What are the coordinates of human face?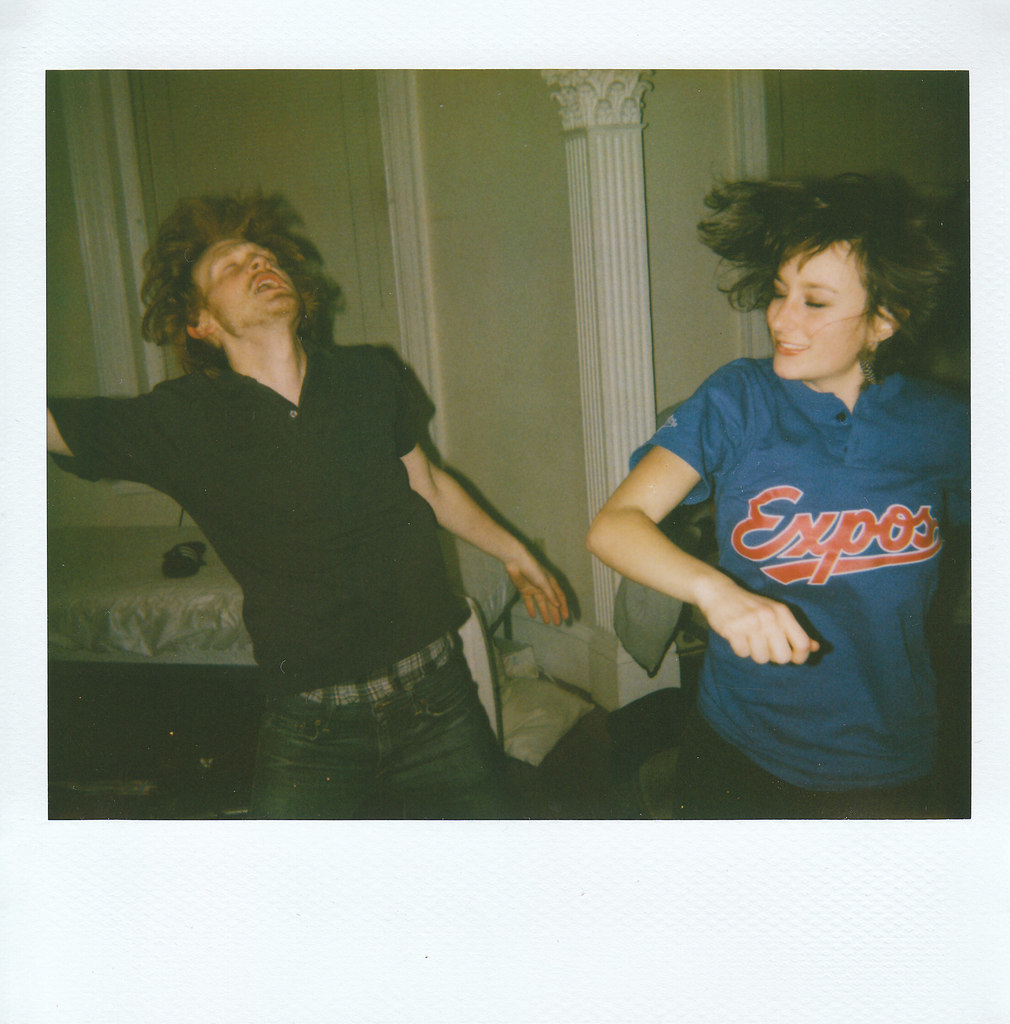
bbox(760, 237, 883, 381).
